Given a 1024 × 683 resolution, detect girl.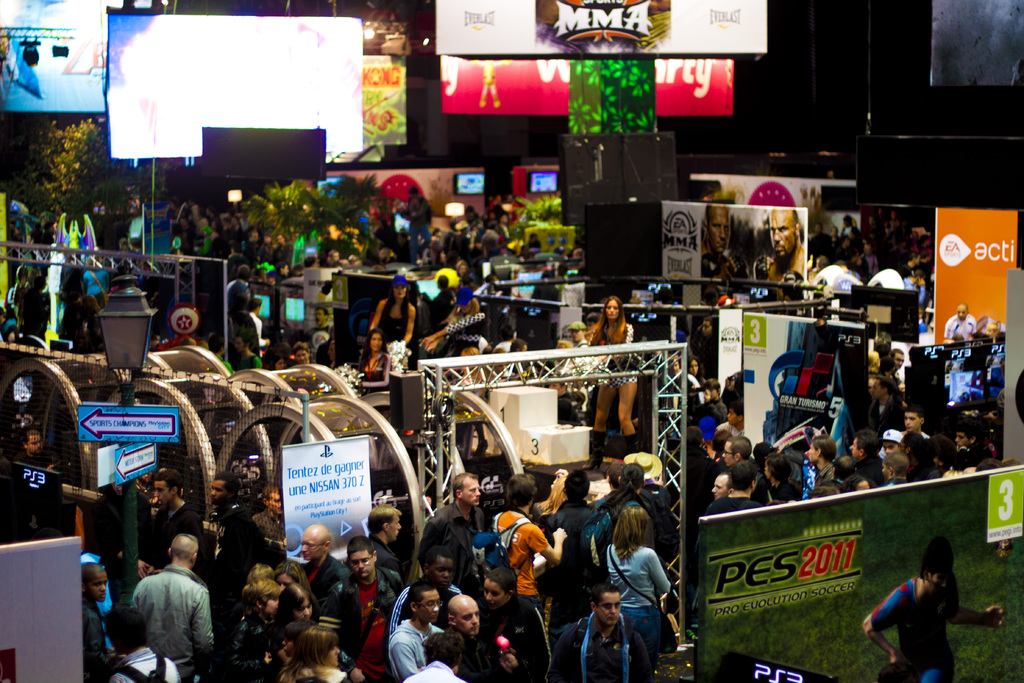
[586,297,639,434].
